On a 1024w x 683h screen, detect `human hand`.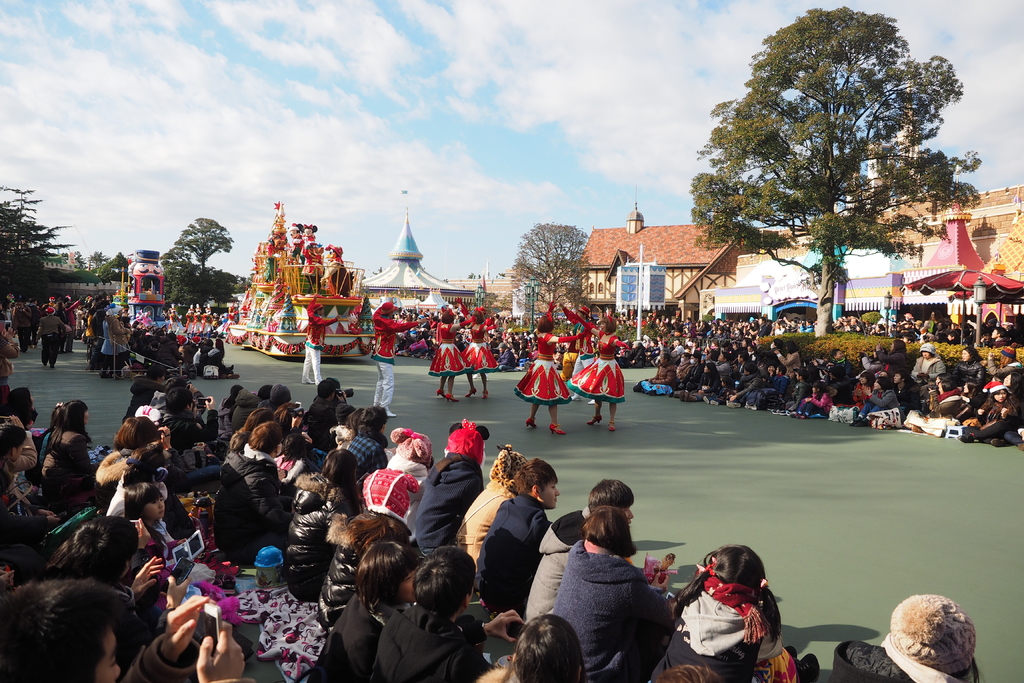
bbox=[135, 514, 150, 549].
